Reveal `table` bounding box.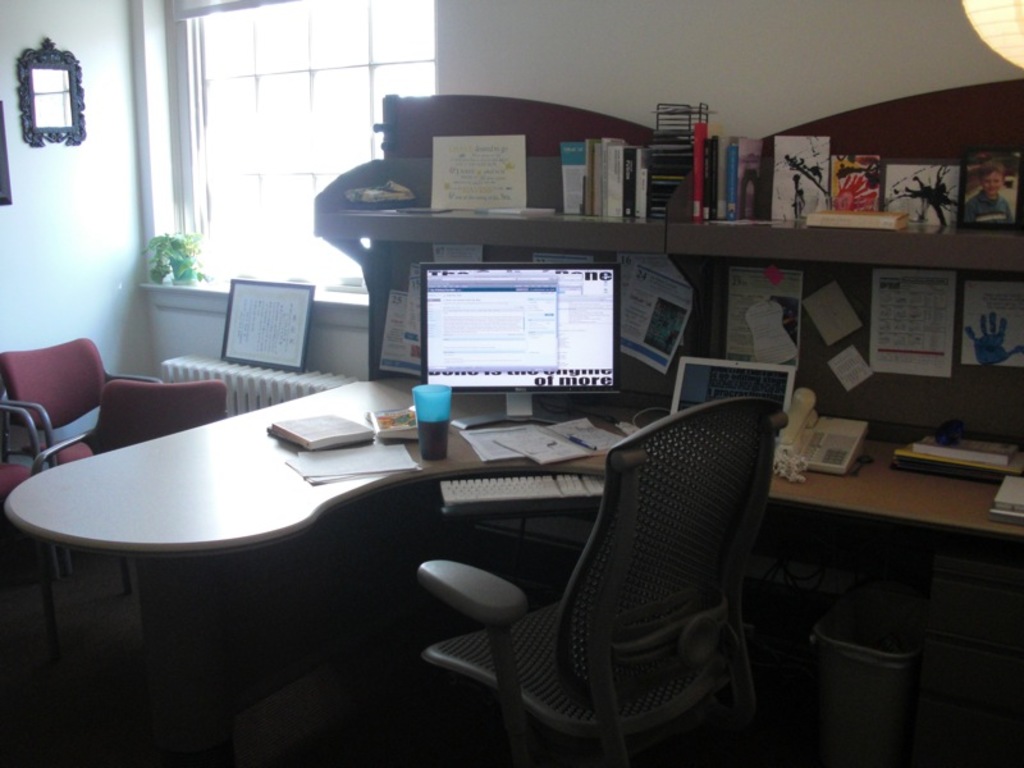
Revealed: [left=0, top=367, right=1023, bottom=680].
